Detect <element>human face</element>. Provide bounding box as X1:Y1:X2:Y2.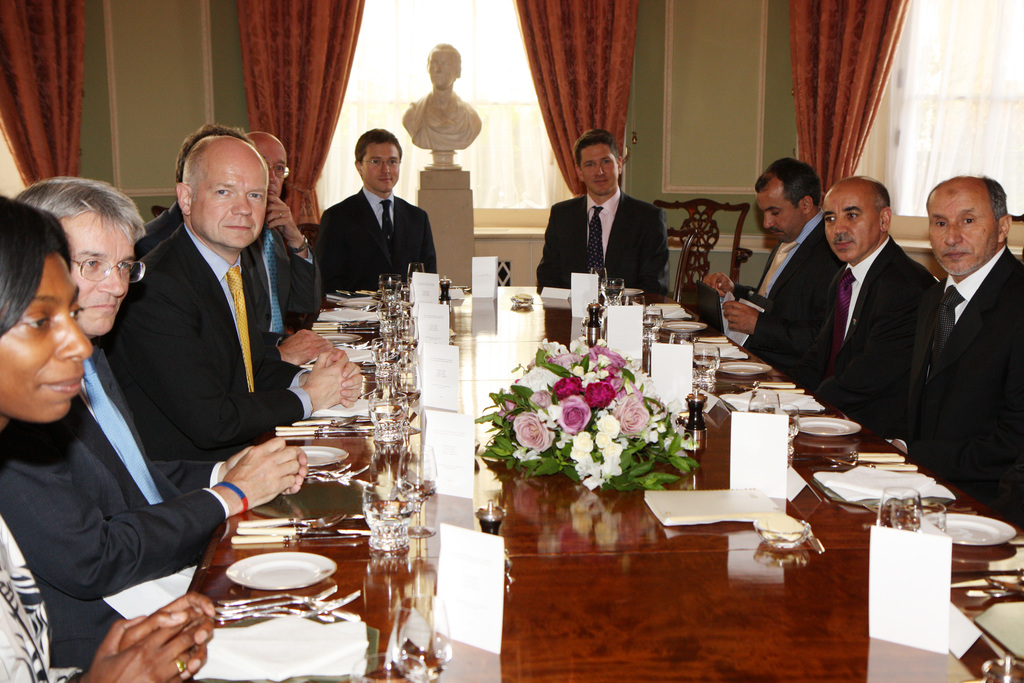
925:192:998:282.
